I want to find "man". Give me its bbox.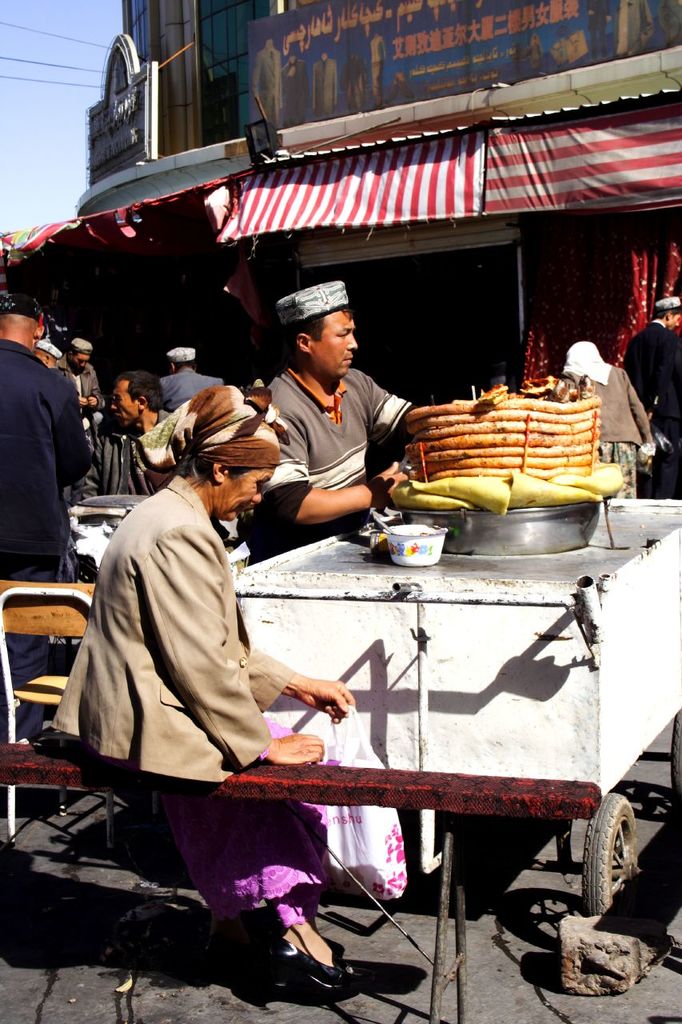
box=[59, 338, 115, 444].
